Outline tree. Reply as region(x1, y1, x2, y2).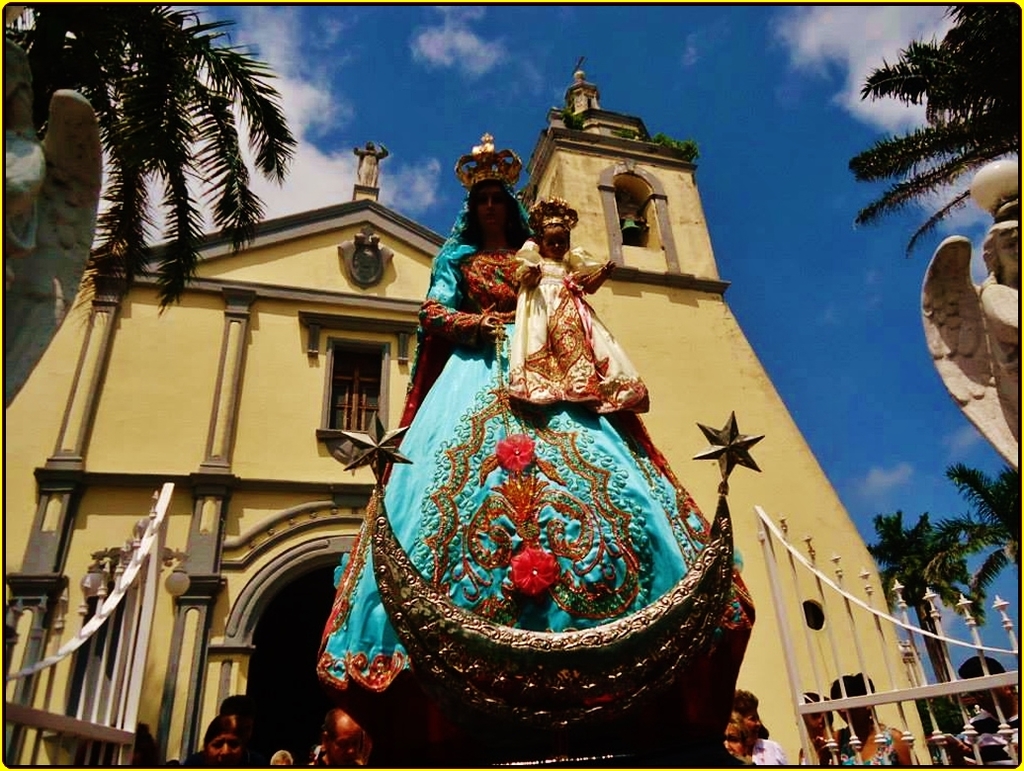
region(919, 468, 1023, 642).
